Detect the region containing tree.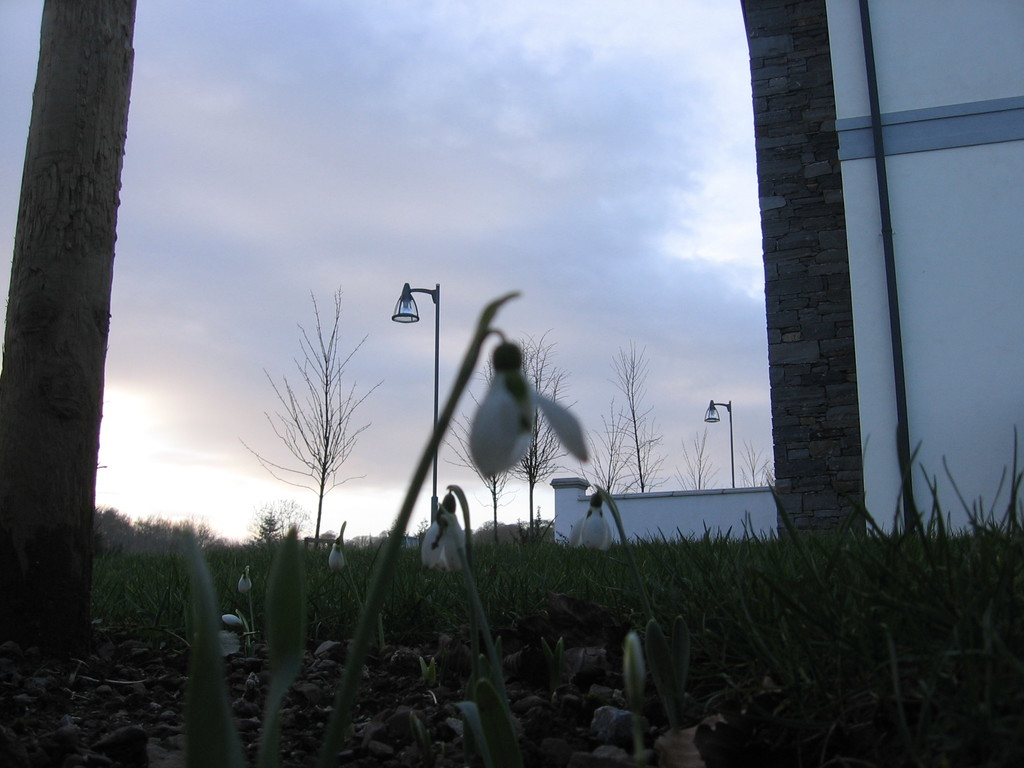
[x1=137, y1=525, x2=244, y2=767].
